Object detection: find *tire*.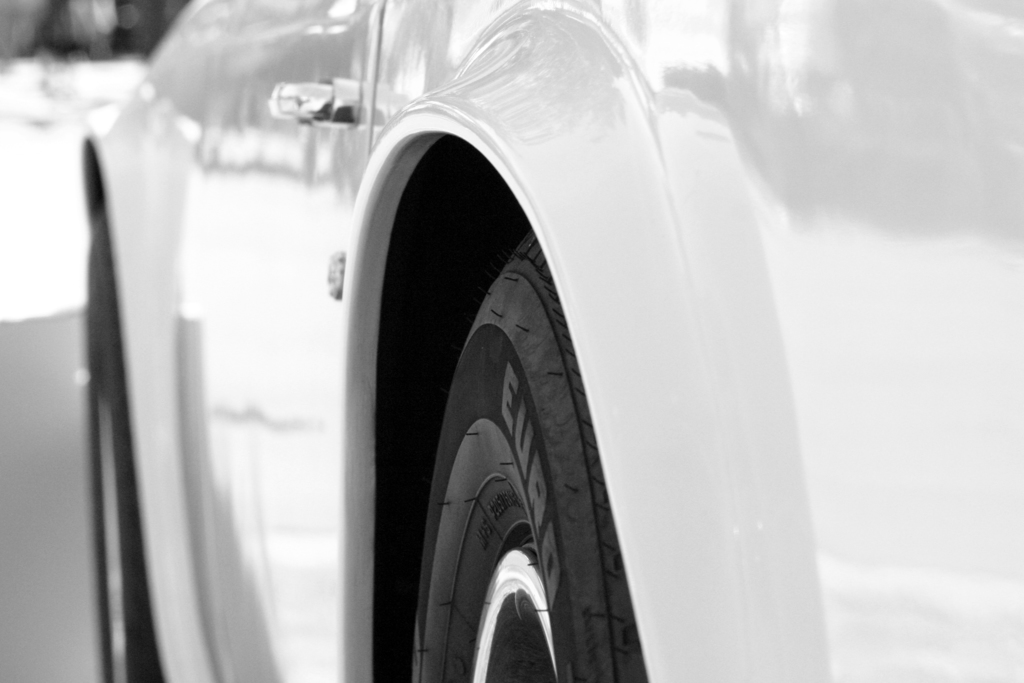
bbox=(364, 193, 647, 682).
